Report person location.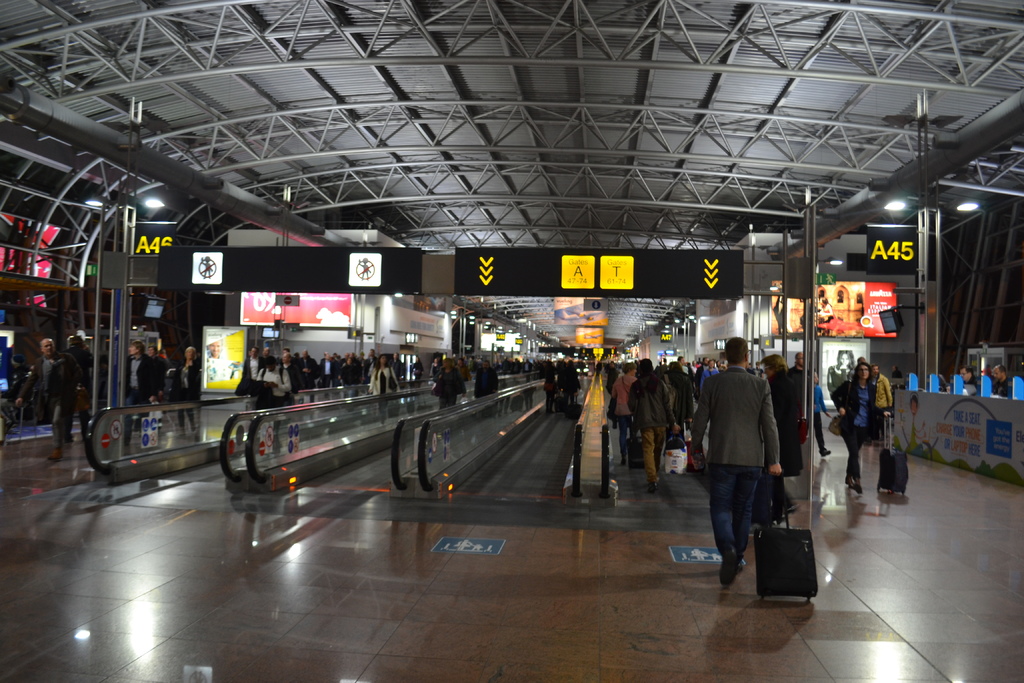
Report: bbox=[54, 325, 92, 456].
